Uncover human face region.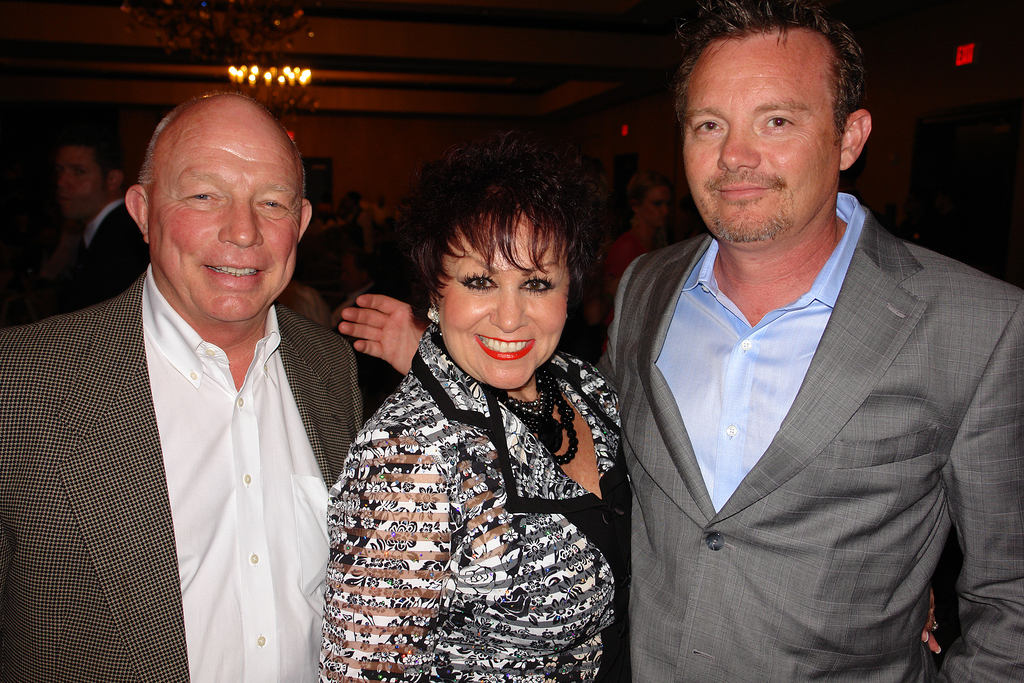
Uncovered: crop(678, 30, 840, 242).
